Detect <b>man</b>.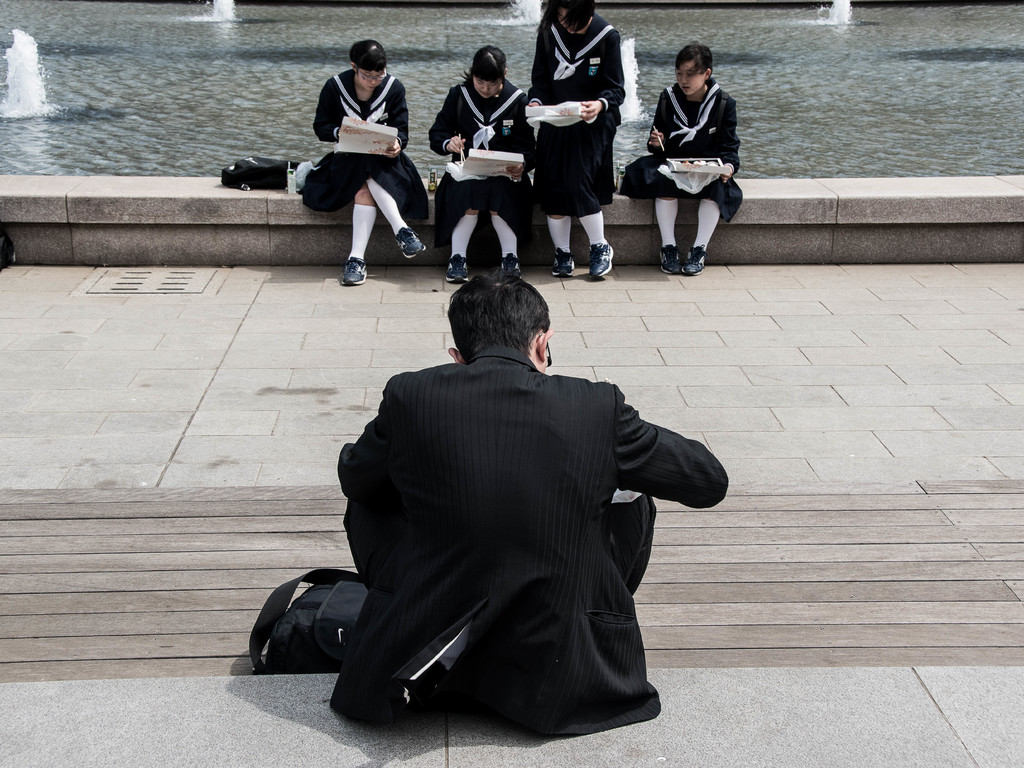
Detected at [x1=340, y1=272, x2=732, y2=742].
